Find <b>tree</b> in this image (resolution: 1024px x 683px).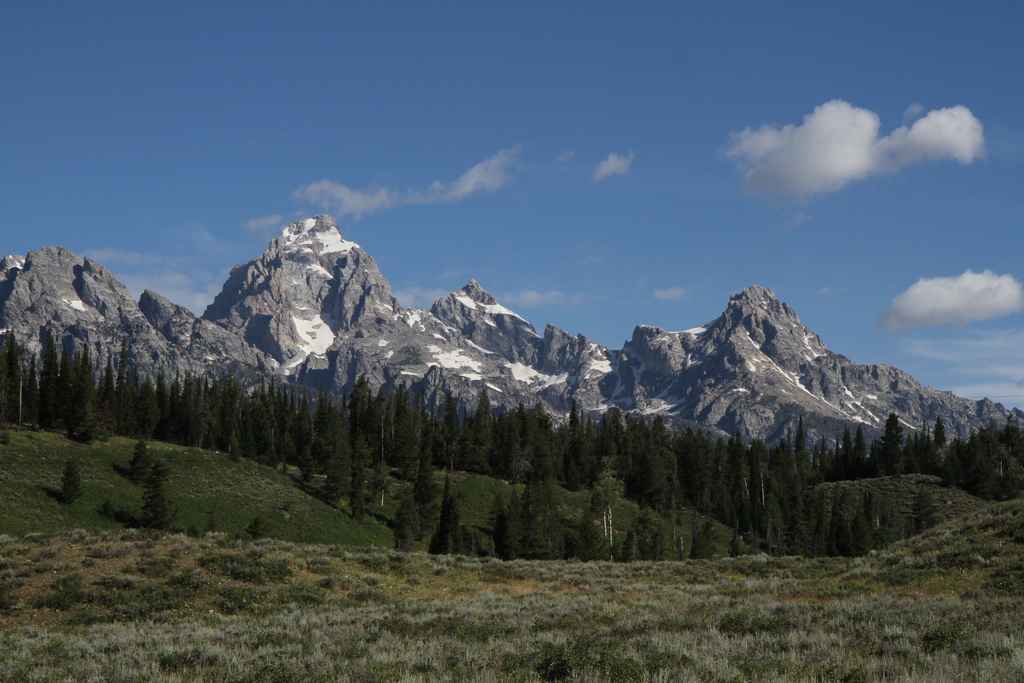
Rect(139, 462, 186, 527).
